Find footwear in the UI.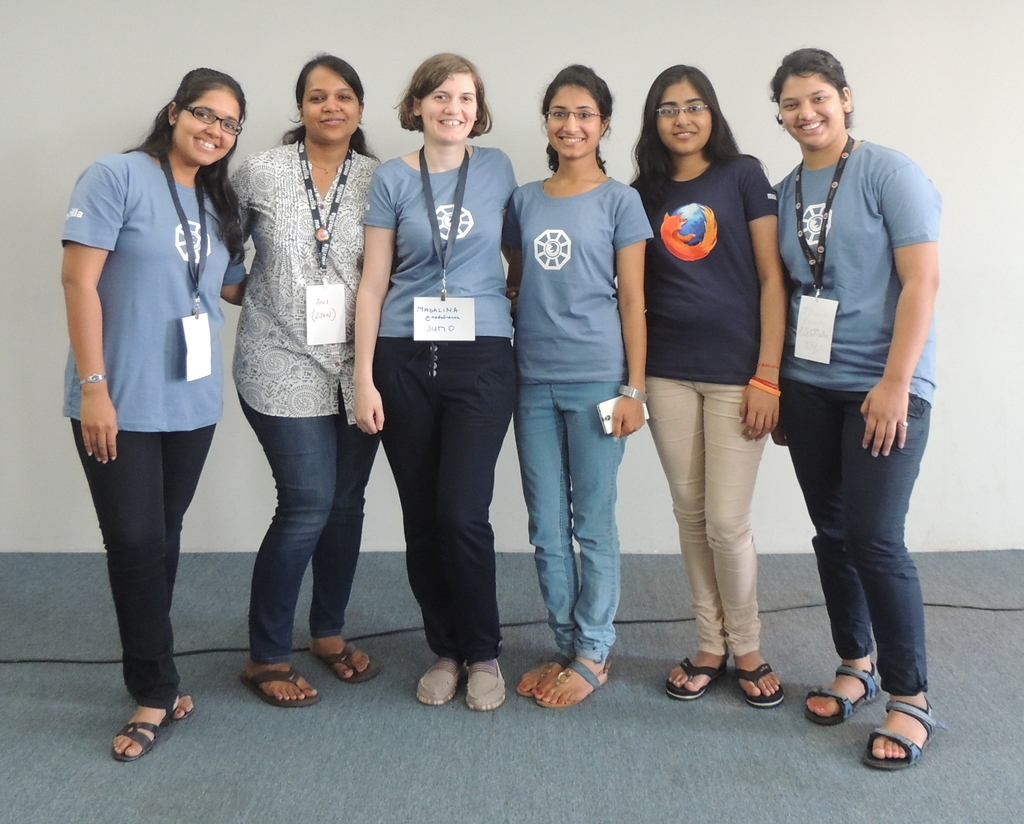
UI element at (804, 659, 883, 729).
